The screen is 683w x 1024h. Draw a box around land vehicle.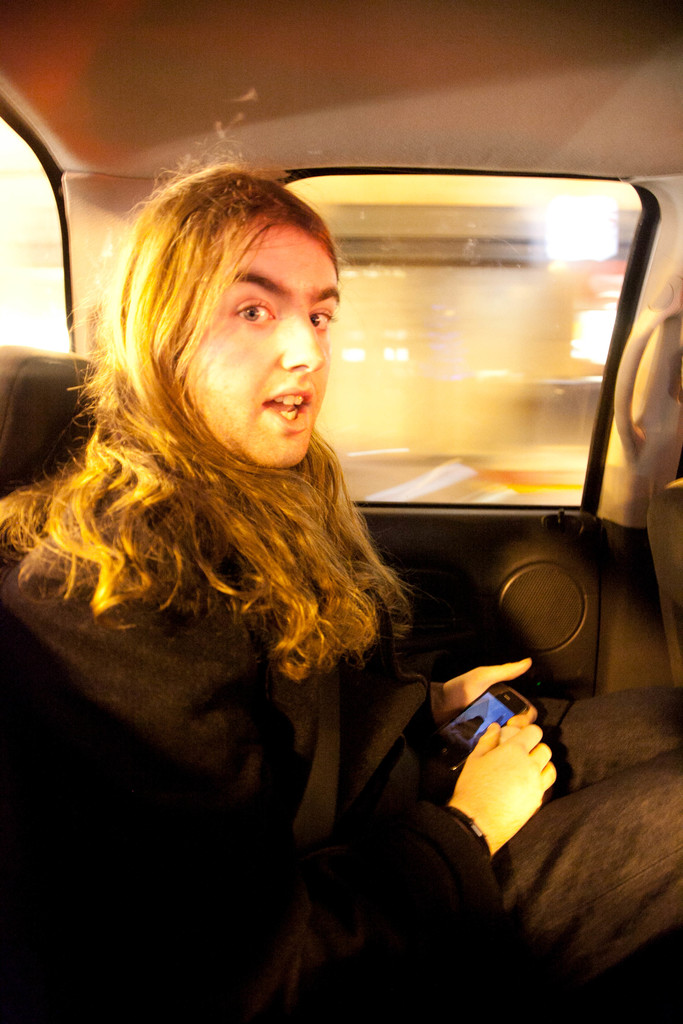
bbox=[6, 94, 682, 991].
